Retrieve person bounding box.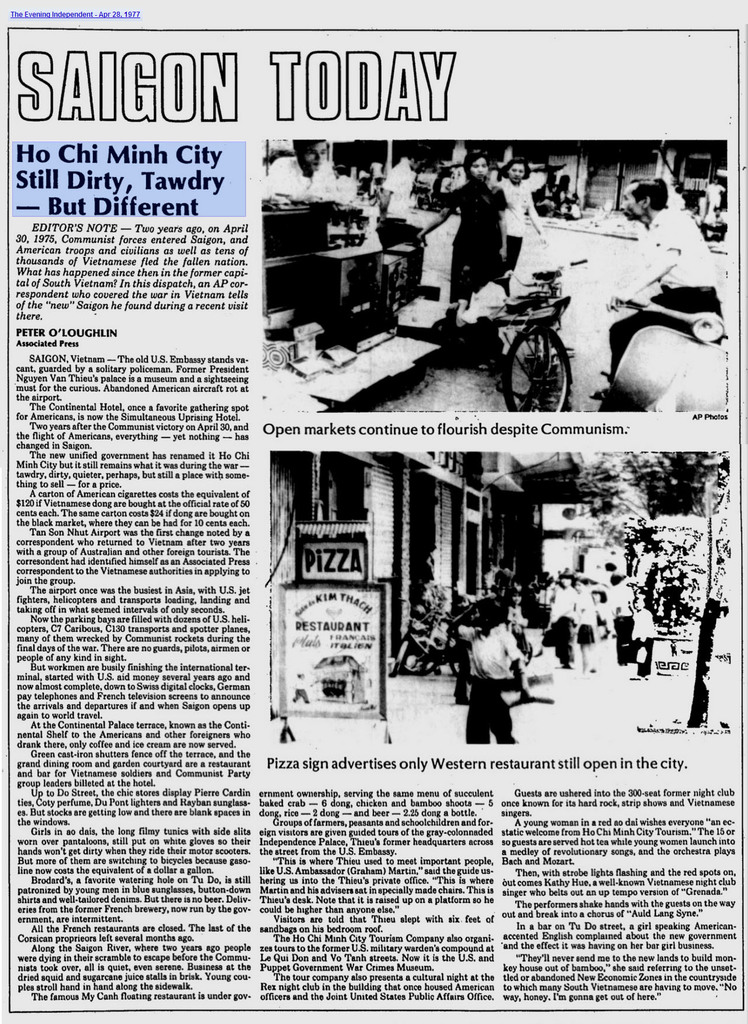
Bounding box: BBox(591, 173, 729, 401).
